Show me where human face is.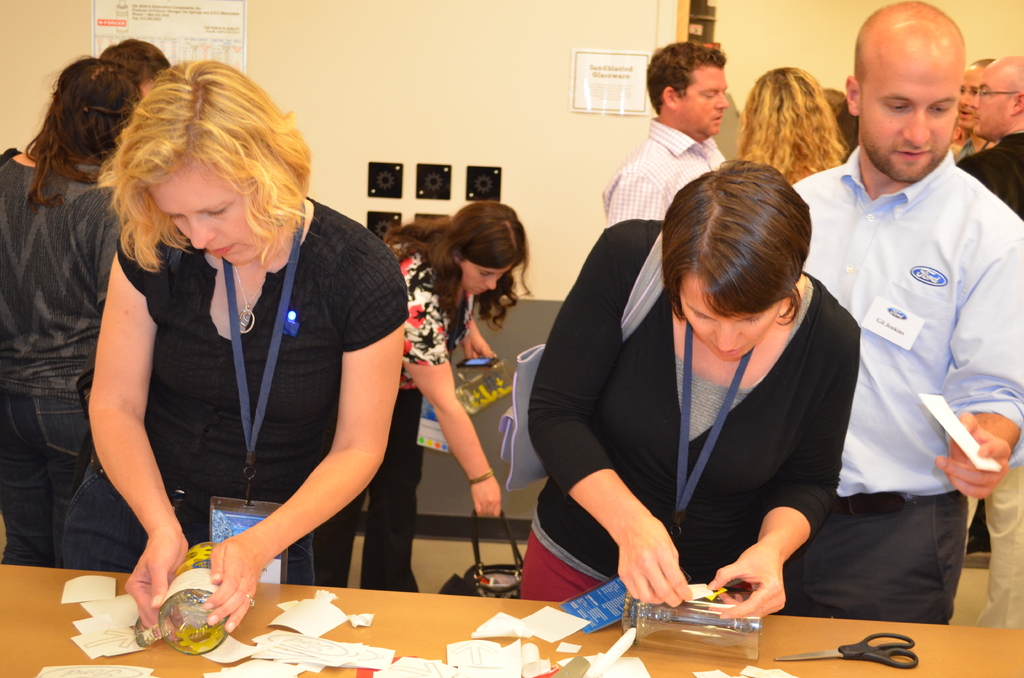
human face is at 970 70 1007 137.
